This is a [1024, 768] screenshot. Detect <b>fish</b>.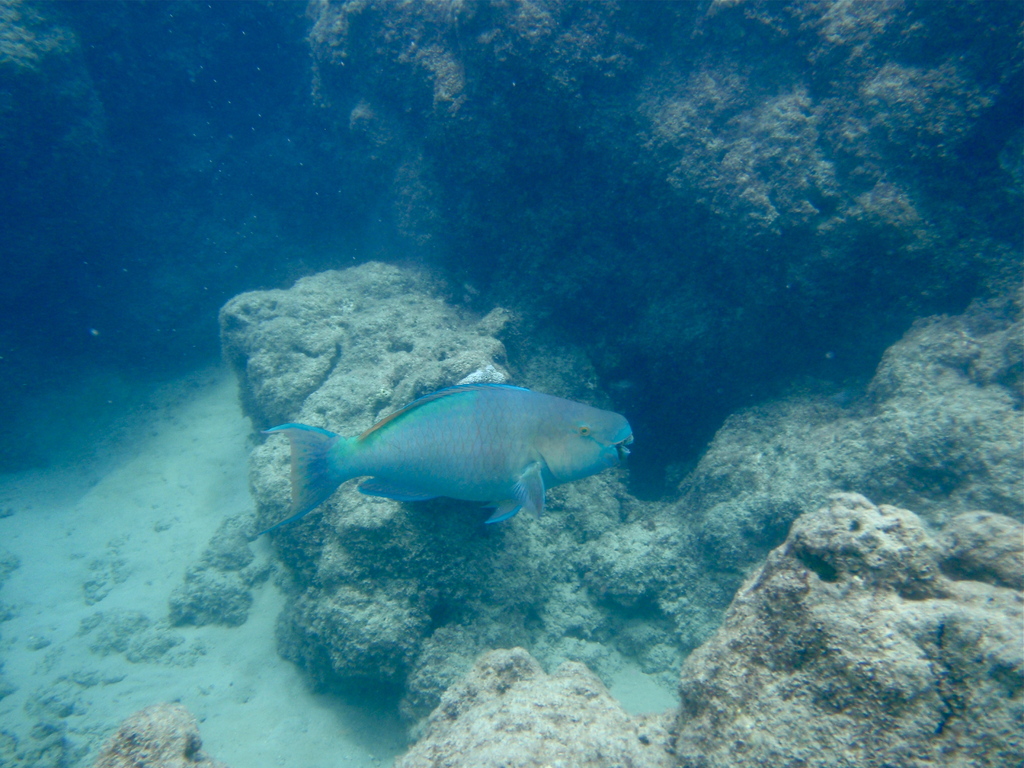
[left=268, top=379, right=634, bottom=552].
